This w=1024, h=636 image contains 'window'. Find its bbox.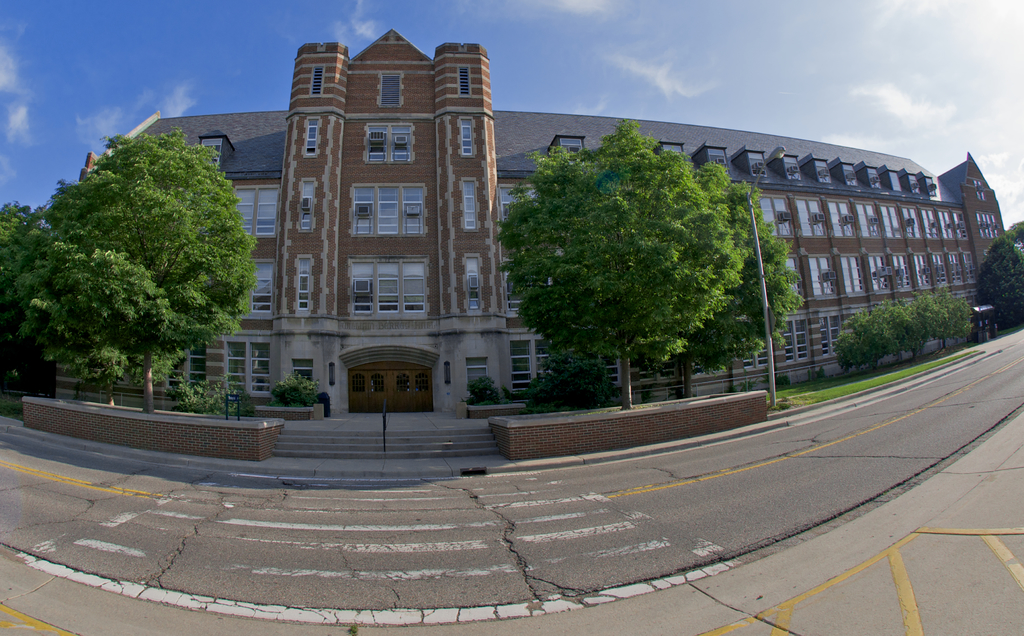
(x1=459, y1=117, x2=476, y2=159).
